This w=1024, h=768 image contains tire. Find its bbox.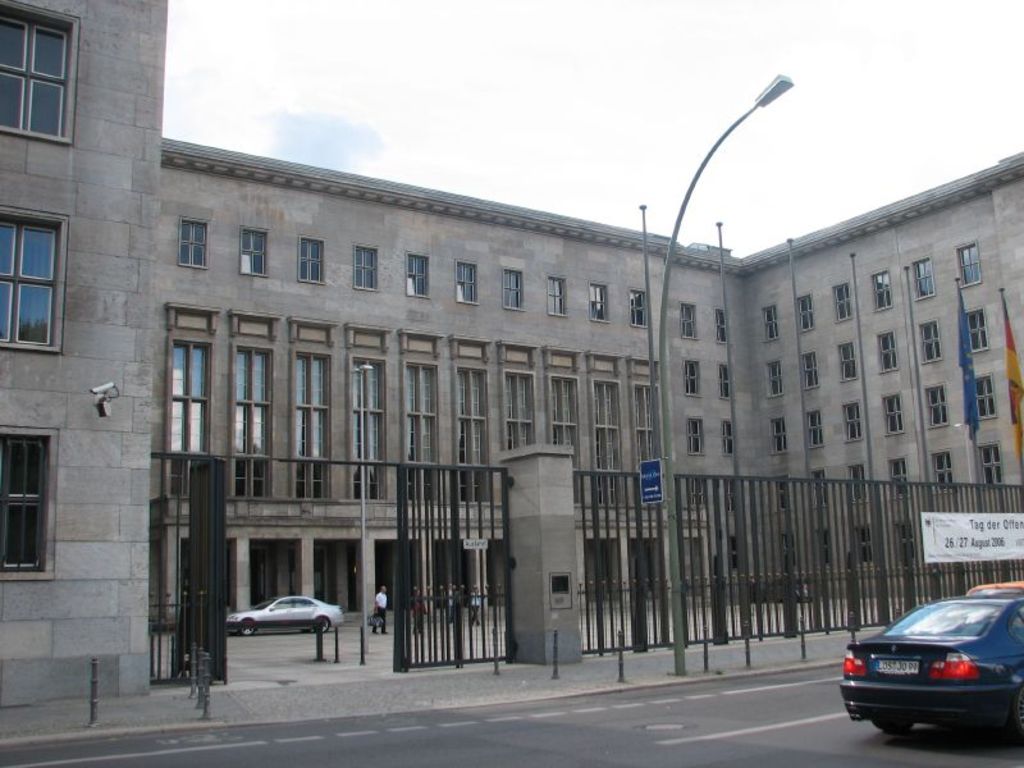
region(868, 708, 911, 739).
